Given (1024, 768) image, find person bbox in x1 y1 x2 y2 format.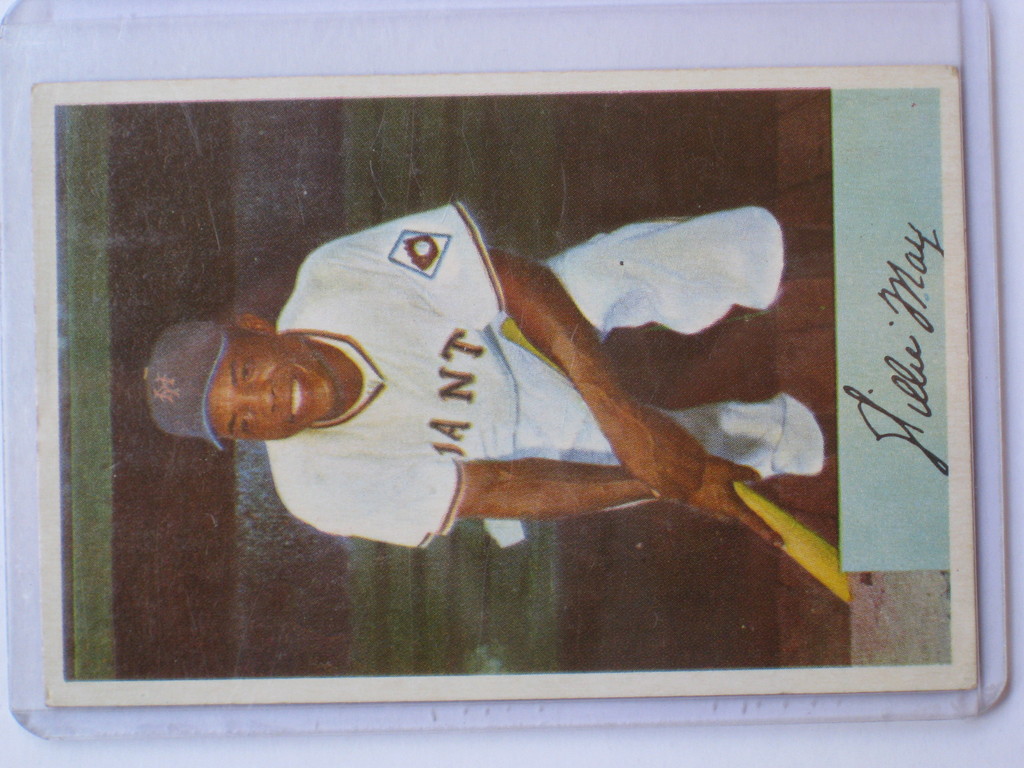
137 194 842 550.
